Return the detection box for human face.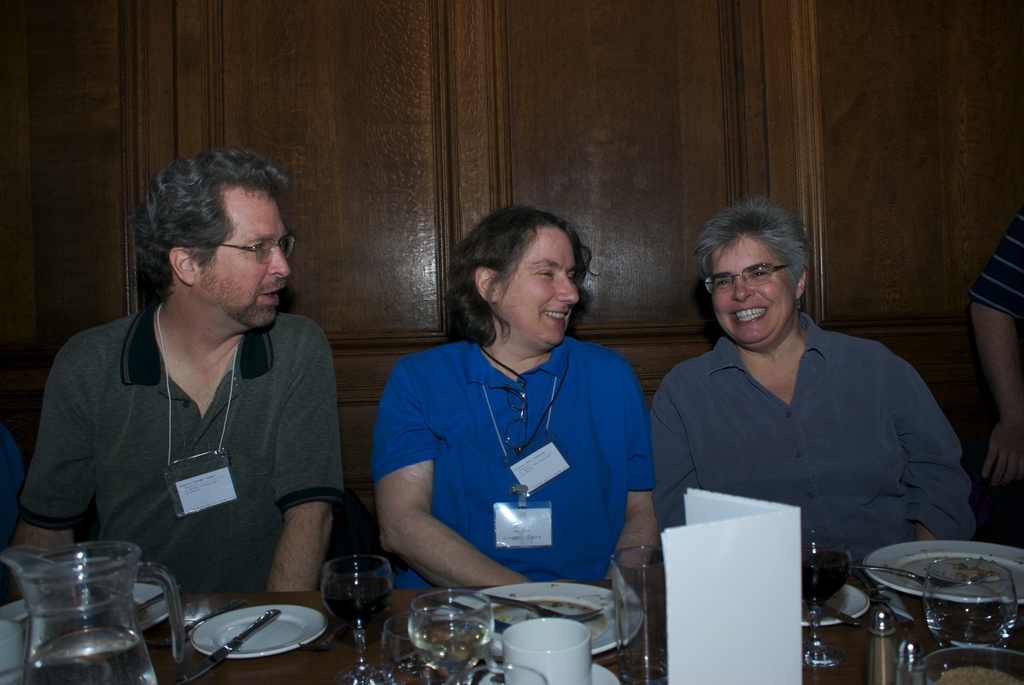
{"left": 500, "top": 229, "right": 580, "bottom": 346}.
